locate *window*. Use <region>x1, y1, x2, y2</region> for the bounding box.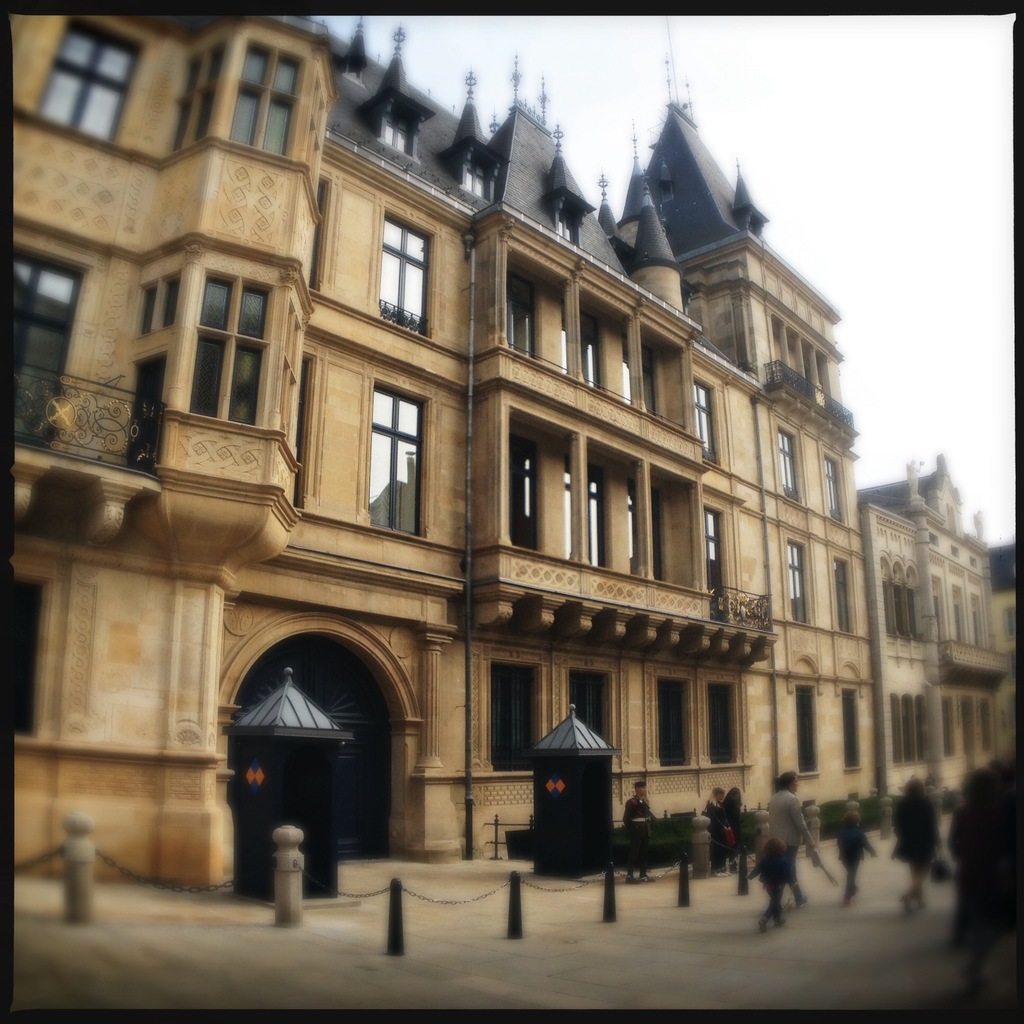
<region>631, 489, 669, 570</region>.
